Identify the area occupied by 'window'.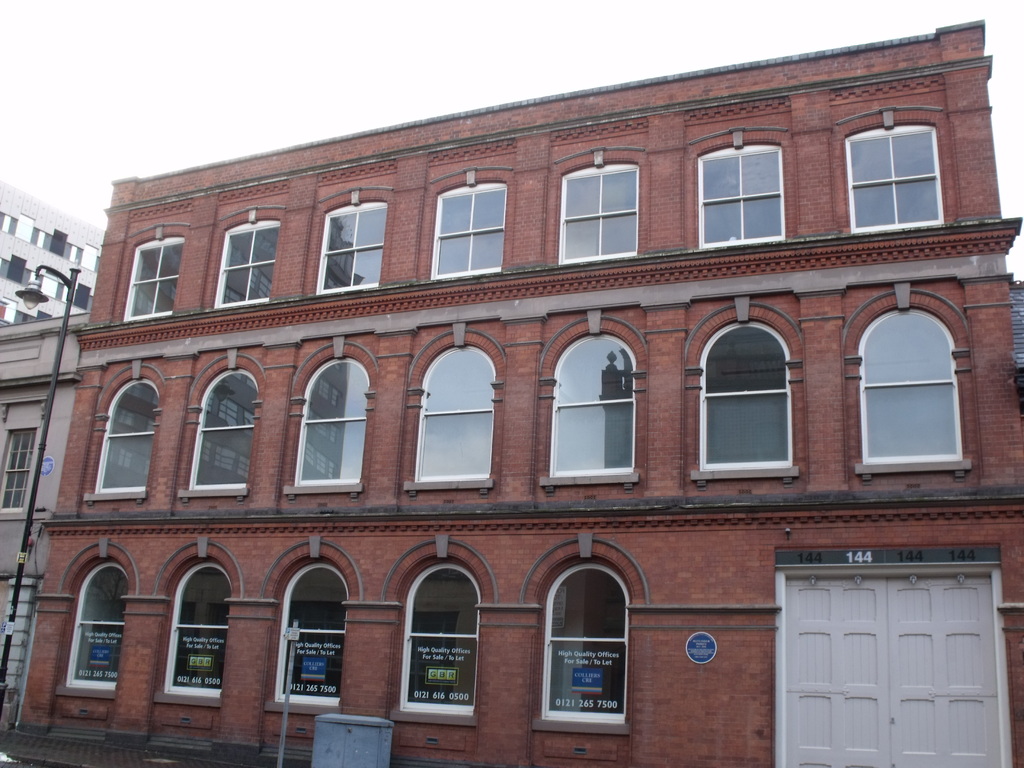
Area: (376, 535, 500, 729).
